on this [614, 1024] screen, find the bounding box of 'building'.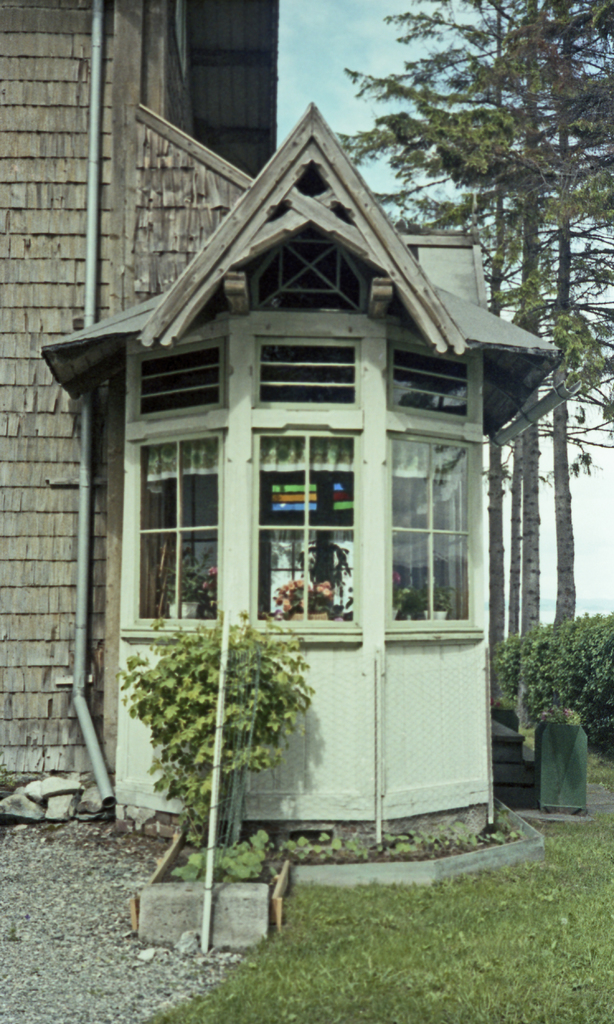
Bounding box: [x1=0, y1=0, x2=579, y2=844].
